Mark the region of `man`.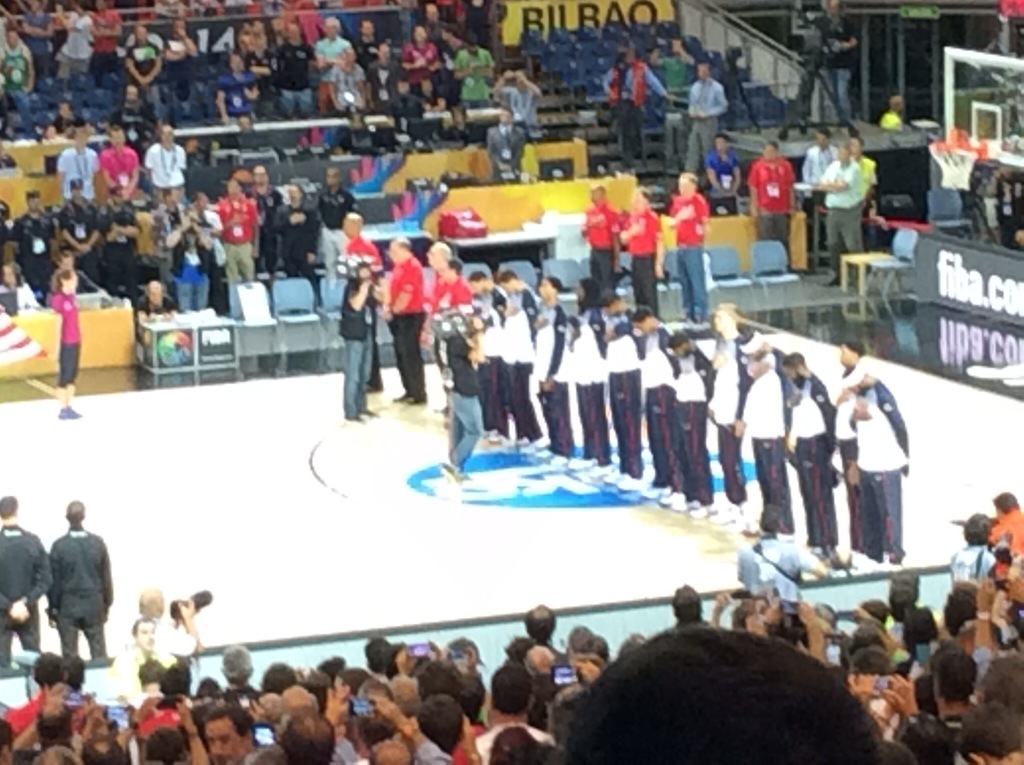
Region: left=525, top=282, right=584, bottom=459.
